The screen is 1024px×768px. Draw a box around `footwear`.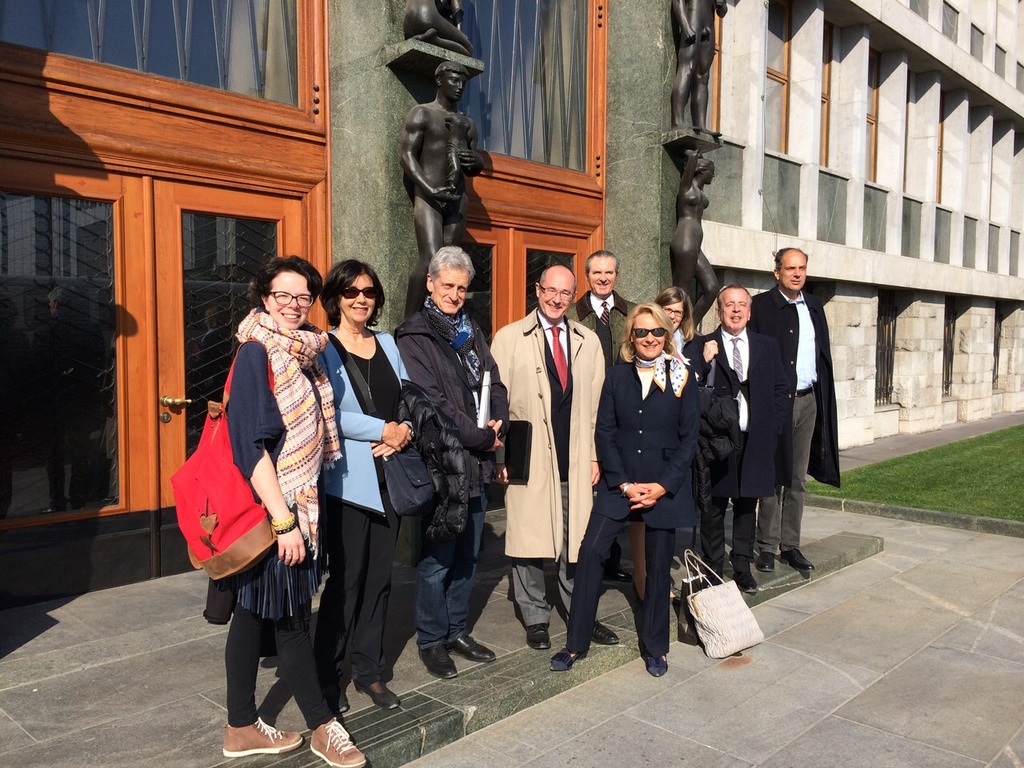
783,554,821,574.
